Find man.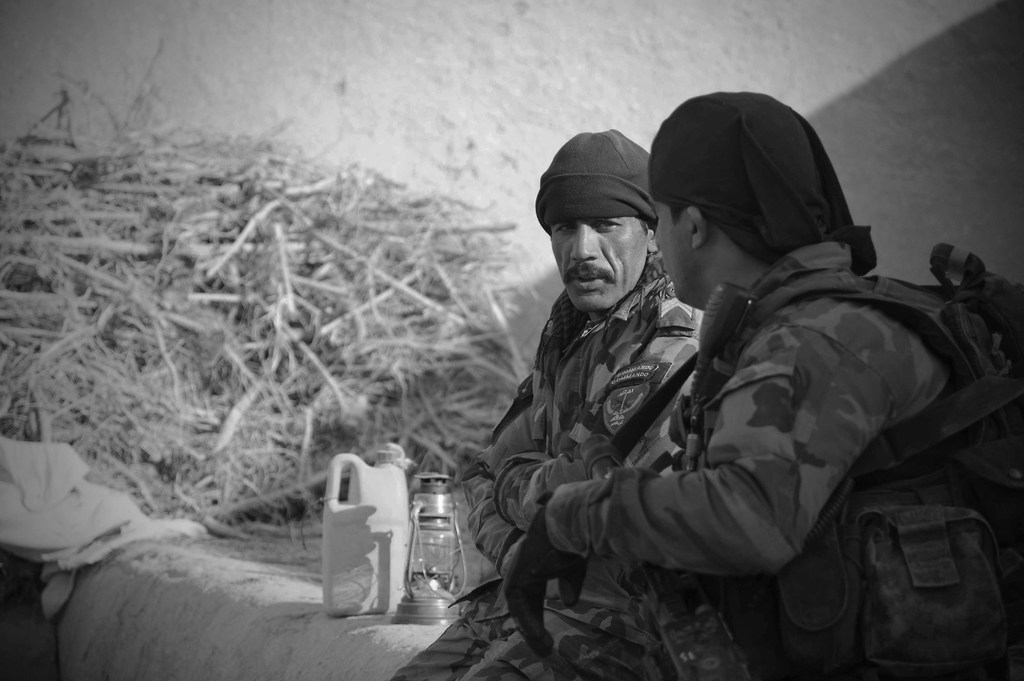
detection(501, 93, 1023, 680).
